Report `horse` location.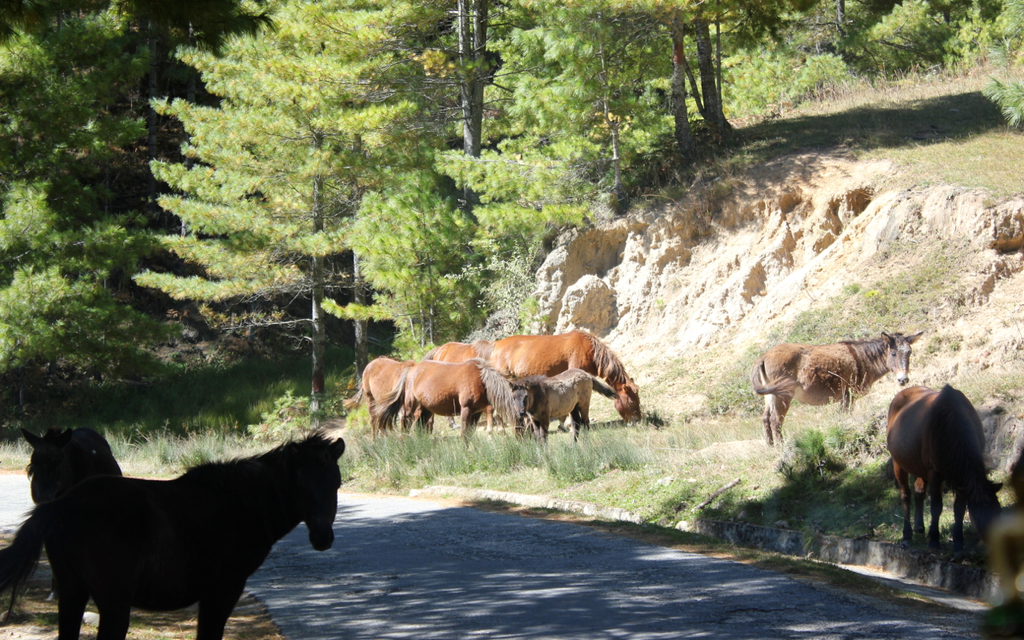
Report: bbox=(506, 364, 594, 449).
